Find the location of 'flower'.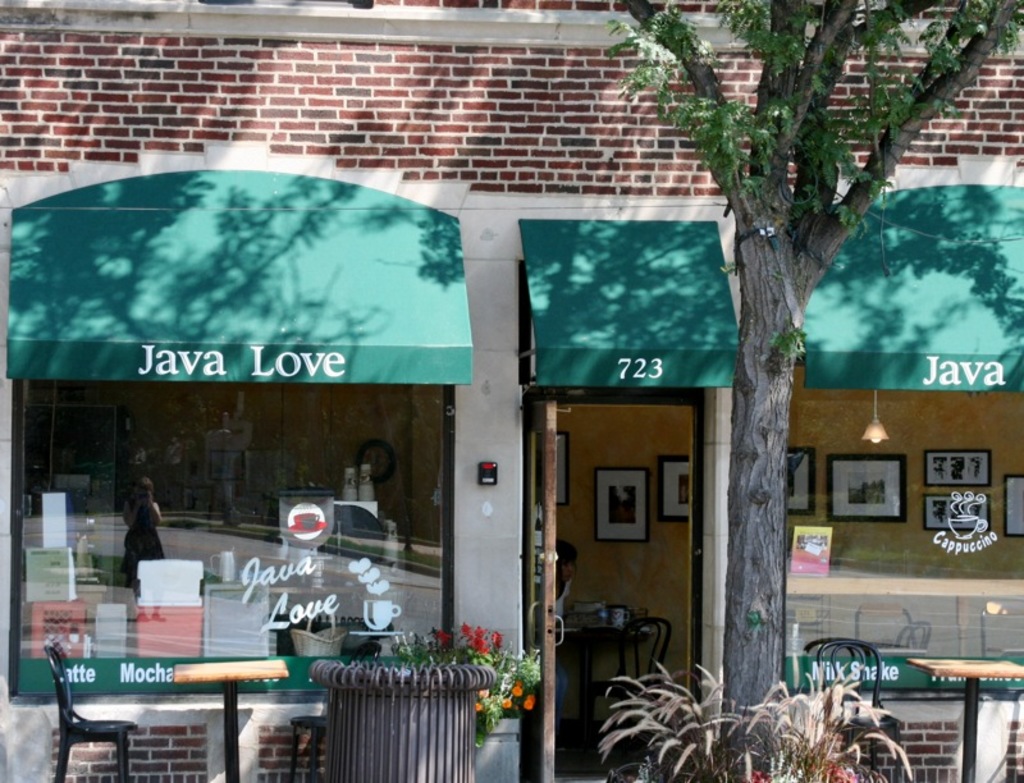
Location: bbox=[470, 626, 490, 637].
